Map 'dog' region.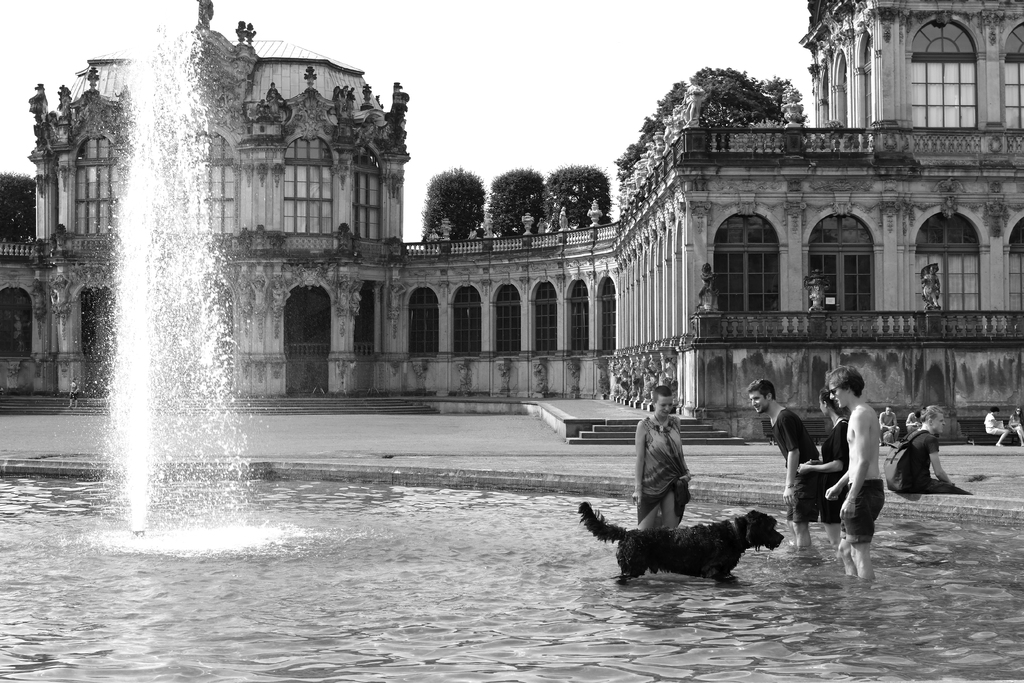
Mapped to [583, 502, 790, 583].
